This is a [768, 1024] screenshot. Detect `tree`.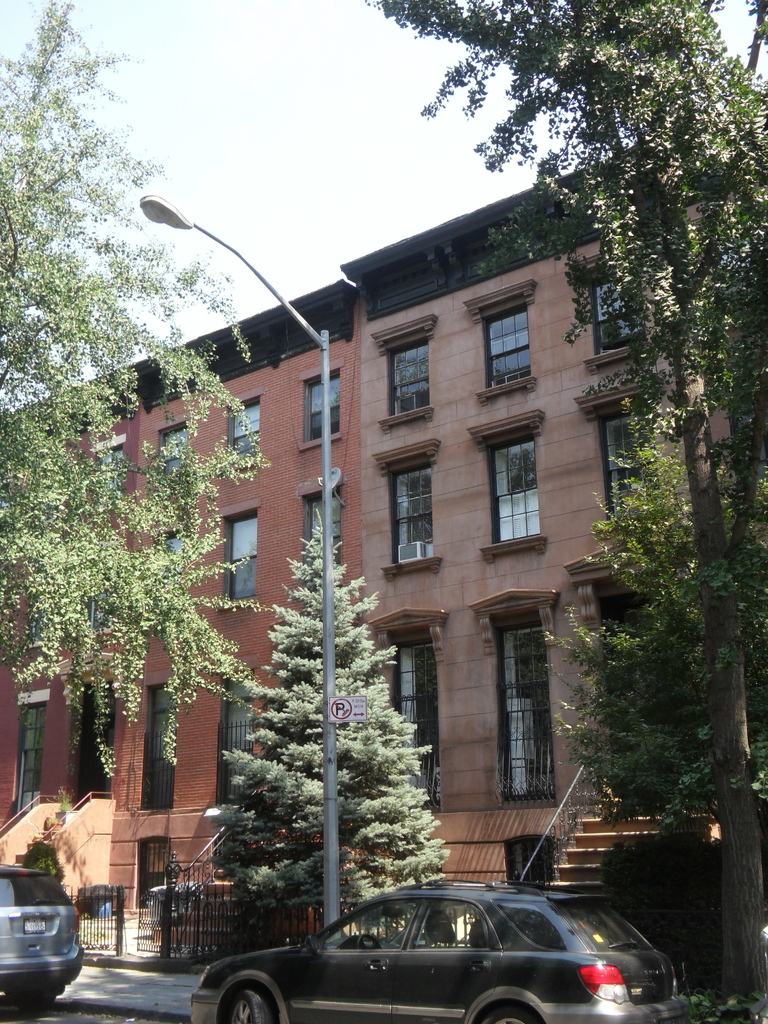
detection(0, 0, 281, 783).
